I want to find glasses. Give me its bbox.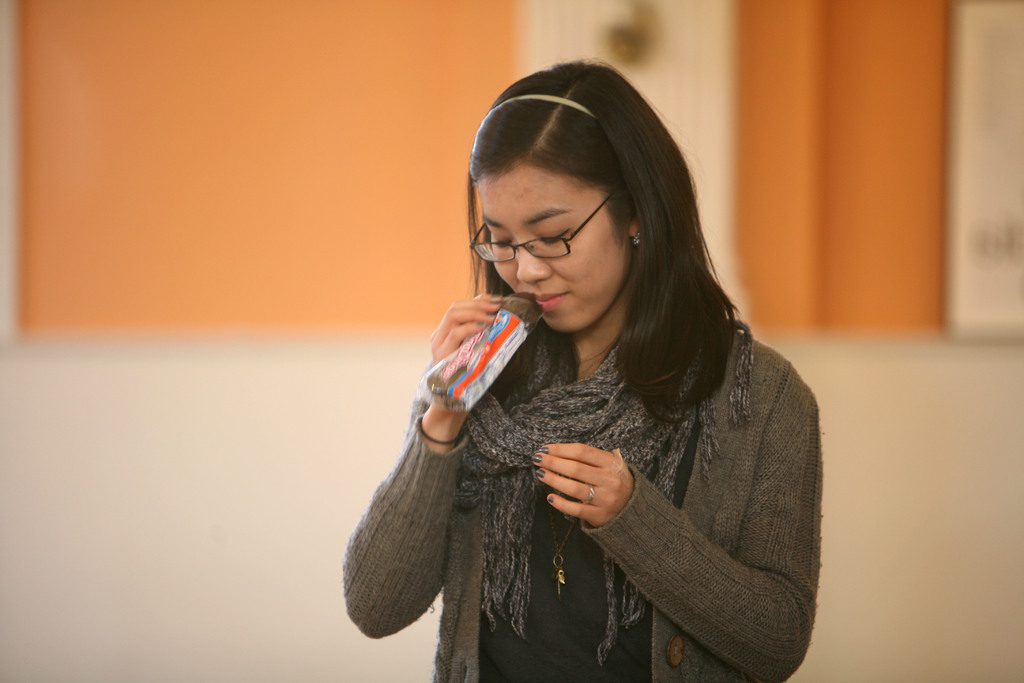
<bbox>465, 194, 615, 262</bbox>.
